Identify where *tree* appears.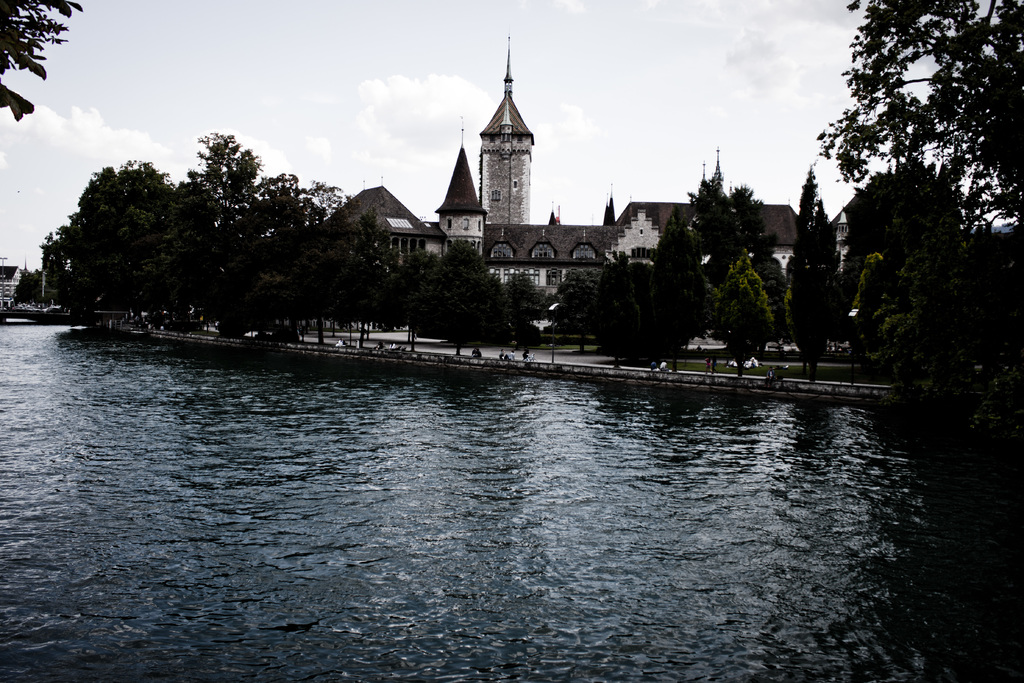
Appears at <region>801, 8, 1002, 430</region>.
